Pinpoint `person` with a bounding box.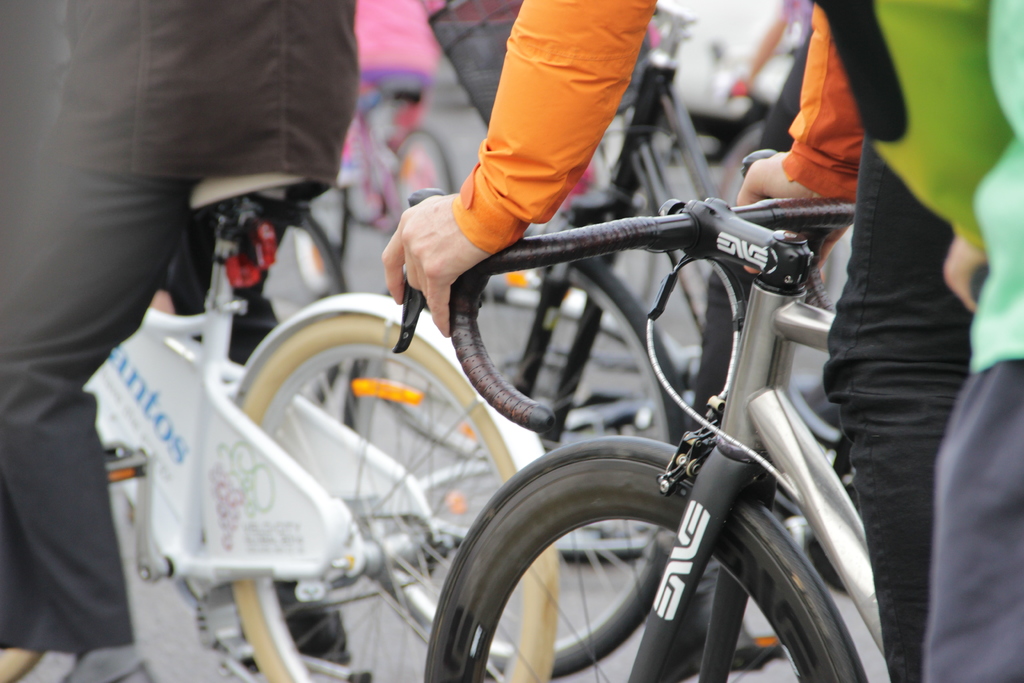
[0, 0, 363, 639].
